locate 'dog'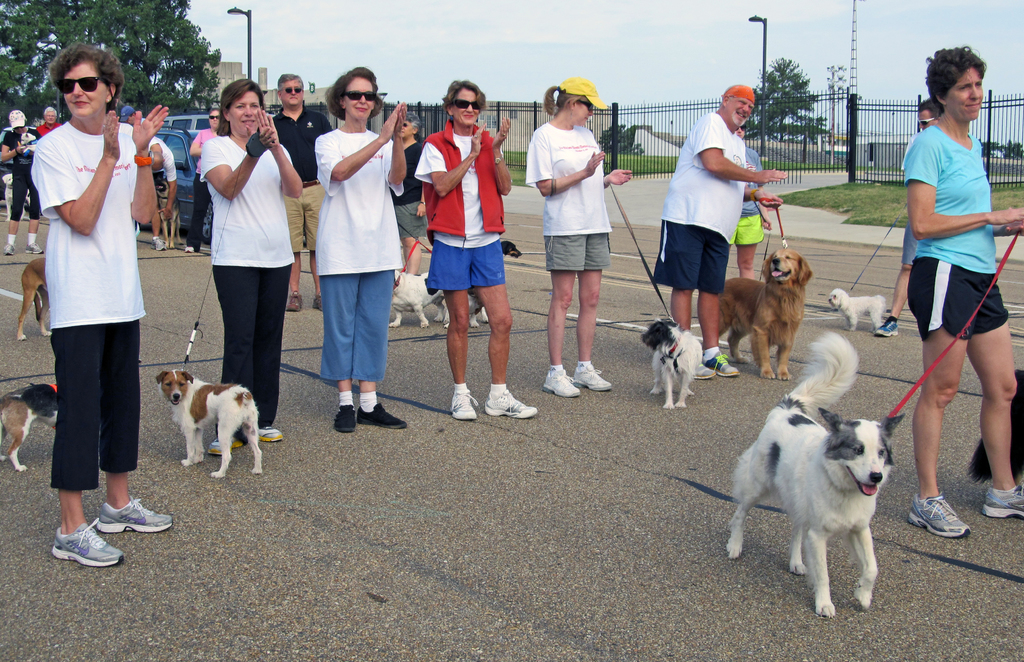
2 172 13 219
